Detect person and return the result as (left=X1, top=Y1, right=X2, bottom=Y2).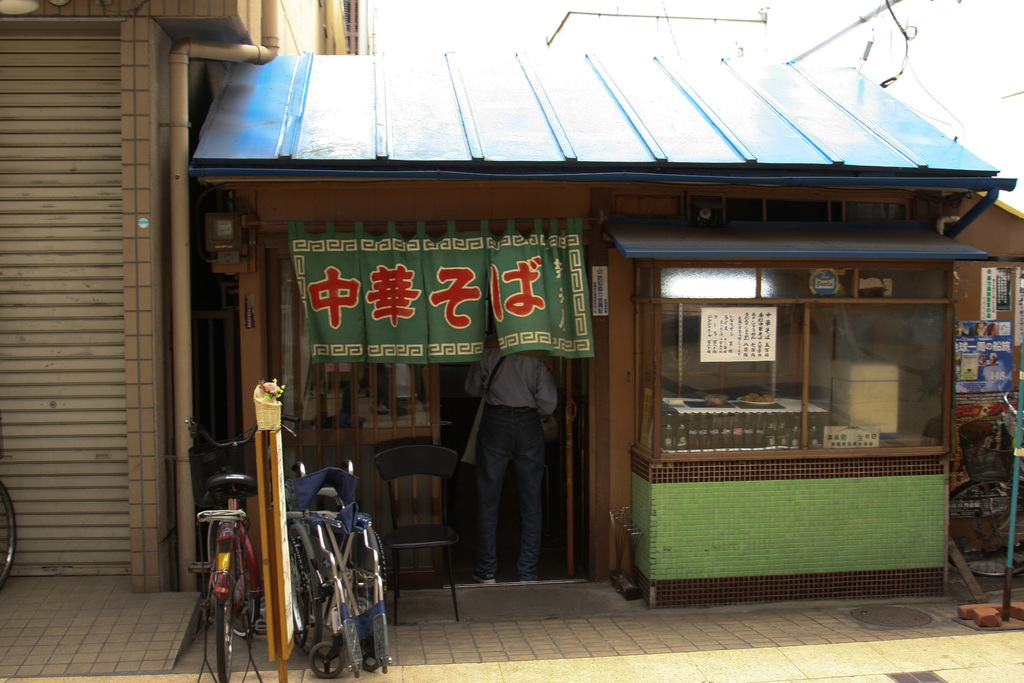
(left=463, top=306, right=566, bottom=595).
